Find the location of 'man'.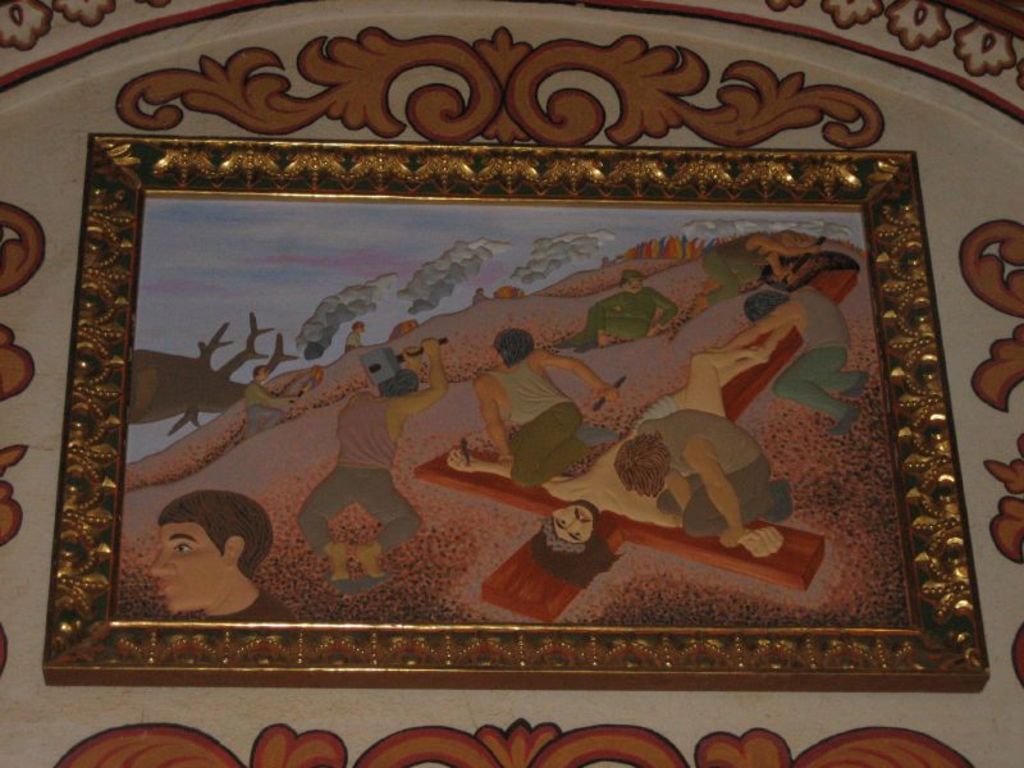
Location: 577,268,678,355.
